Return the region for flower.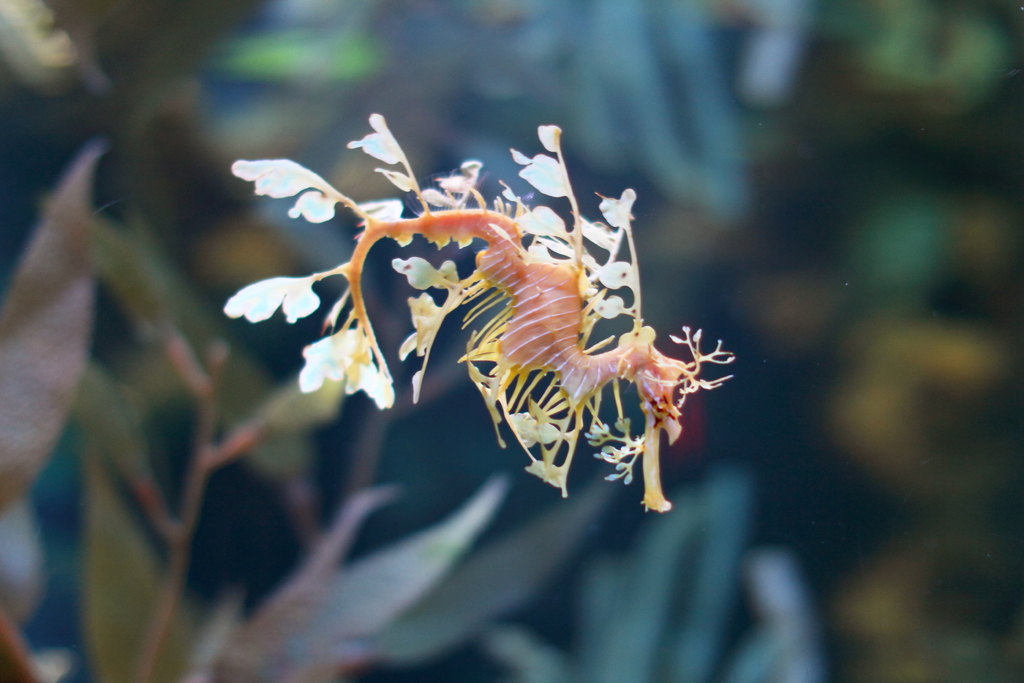
304,327,393,407.
